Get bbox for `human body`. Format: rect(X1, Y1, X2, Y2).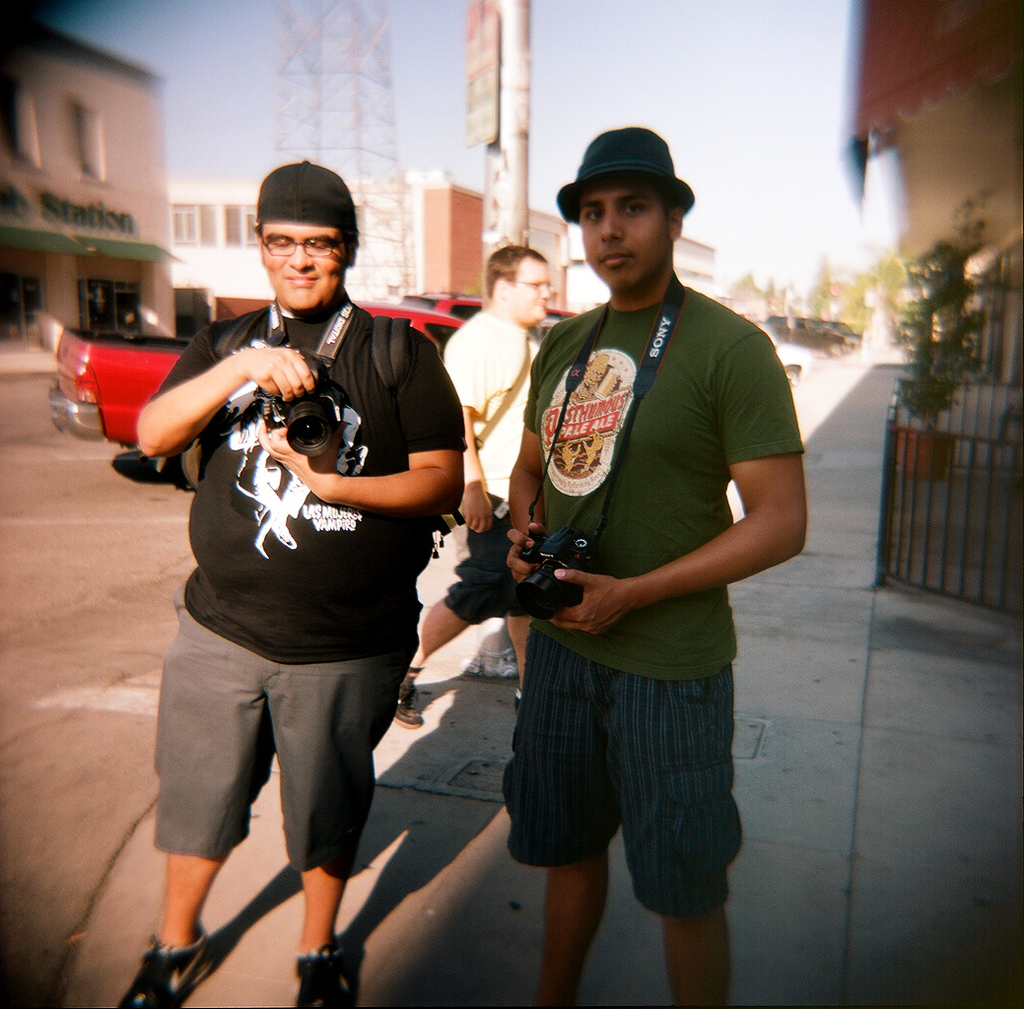
rect(417, 243, 564, 731).
